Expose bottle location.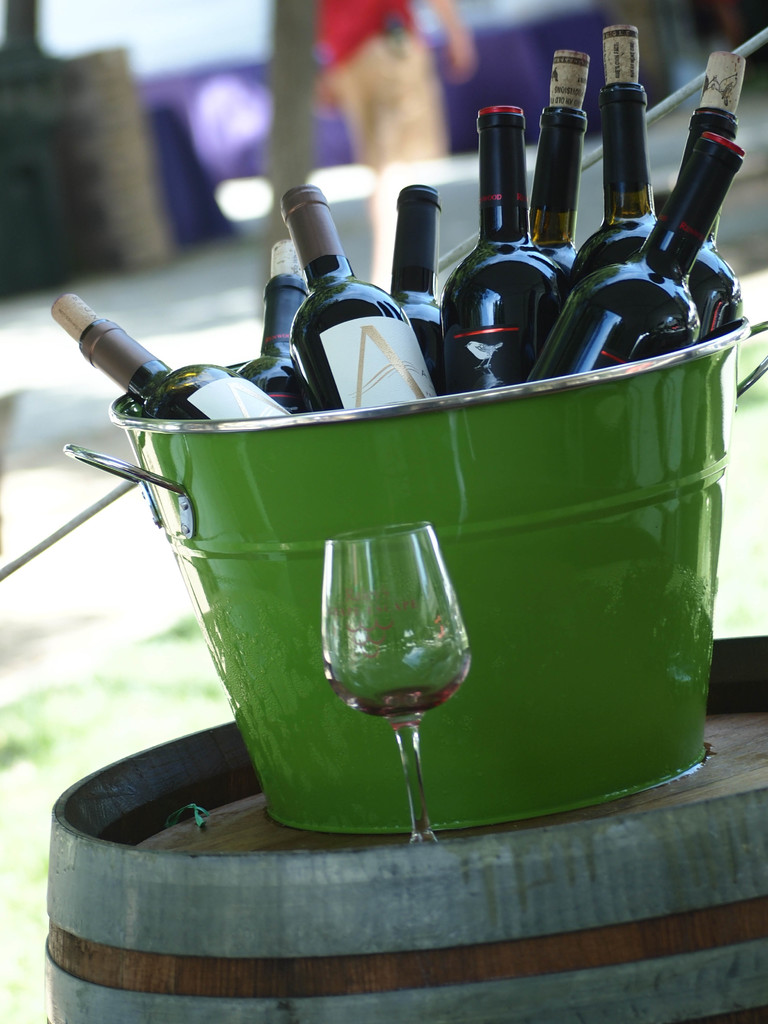
Exposed at 675,51,740,337.
